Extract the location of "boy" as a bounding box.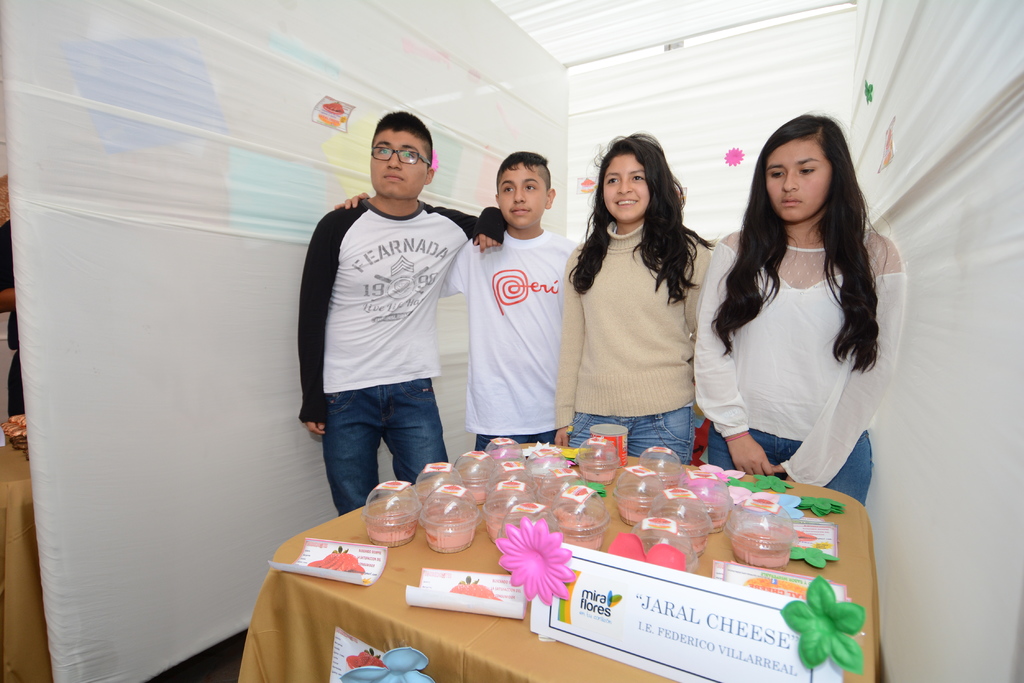
<region>333, 149, 580, 446</region>.
